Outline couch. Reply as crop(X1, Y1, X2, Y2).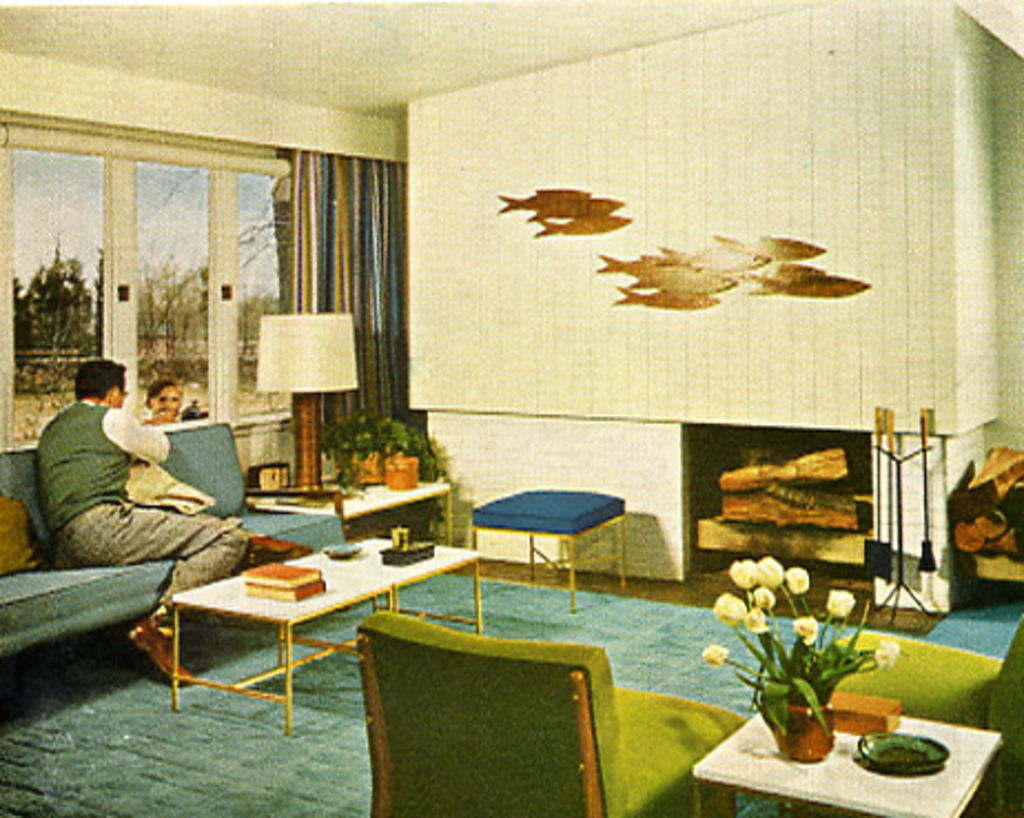
crop(7, 401, 268, 636).
